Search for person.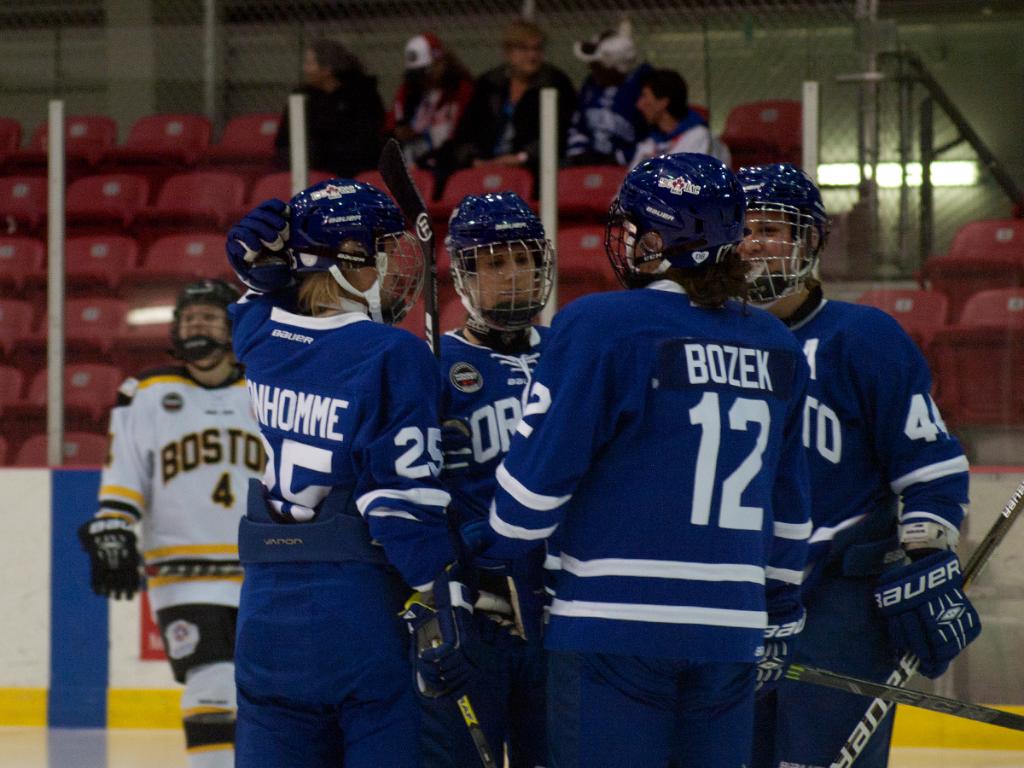
Found at {"x1": 263, "y1": 35, "x2": 393, "y2": 181}.
